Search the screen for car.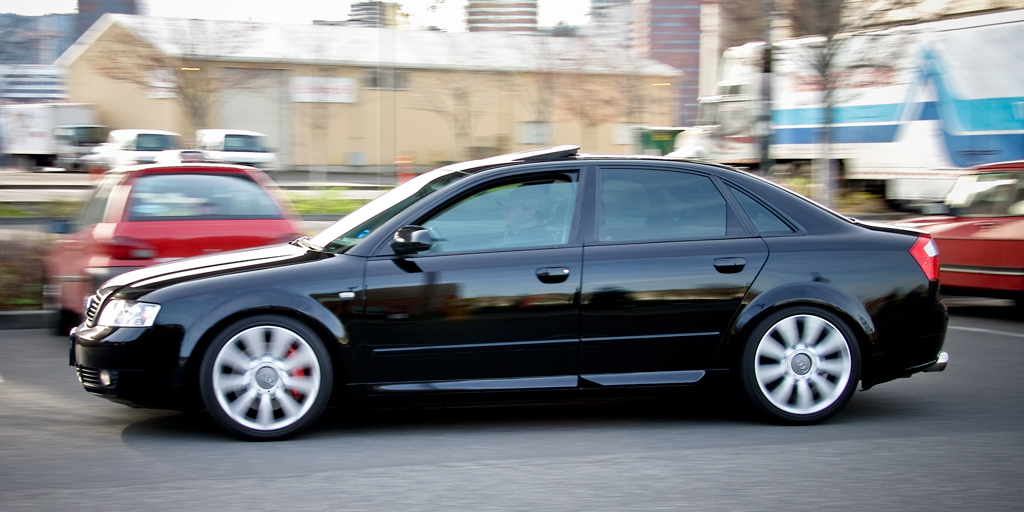
Found at locate(887, 155, 1023, 299).
